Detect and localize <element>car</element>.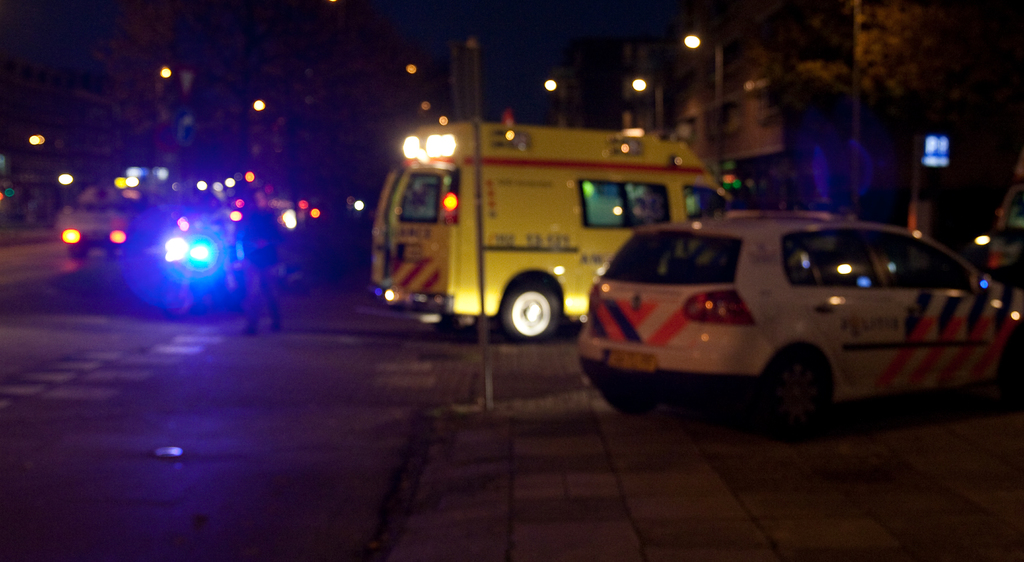
Localized at bbox(573, 211, 1023, 418).
